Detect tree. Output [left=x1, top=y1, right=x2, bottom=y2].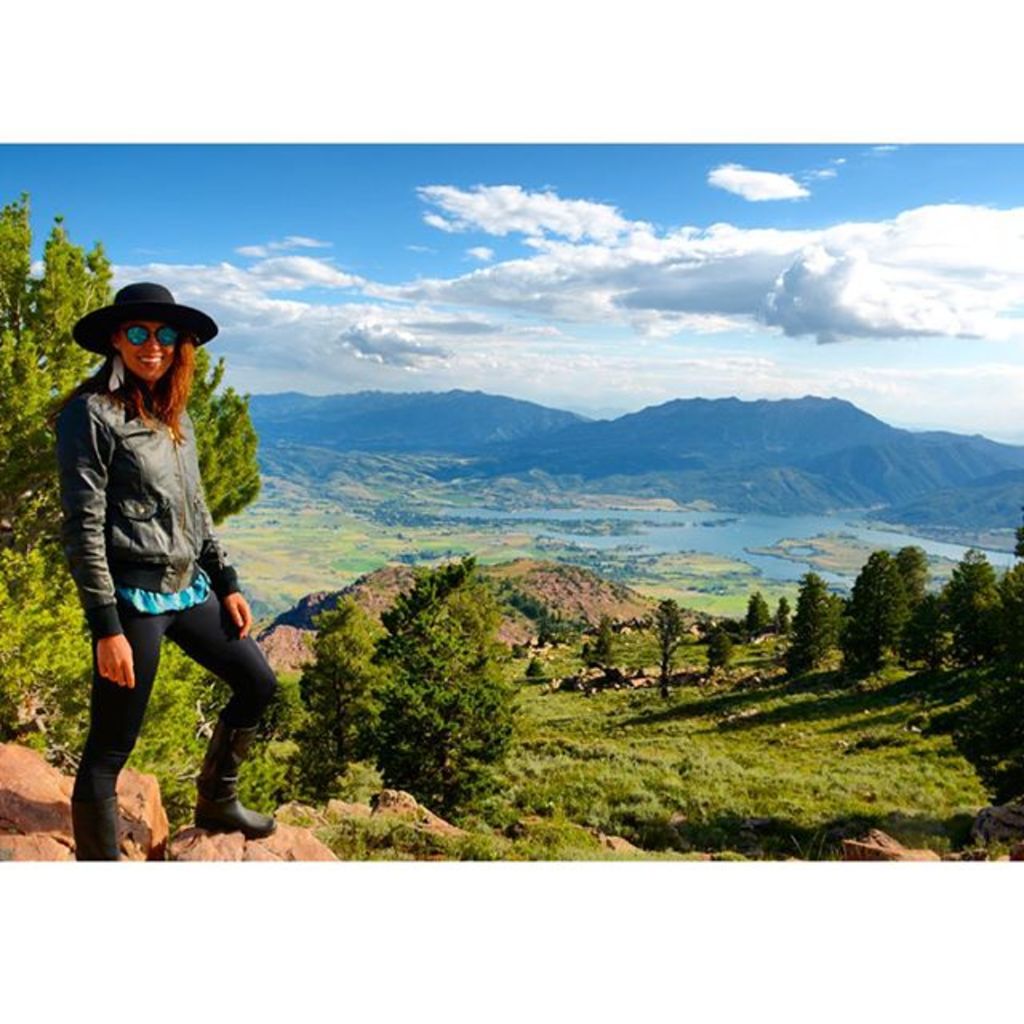
[left=653, top=595, right=691, bottom=683].
